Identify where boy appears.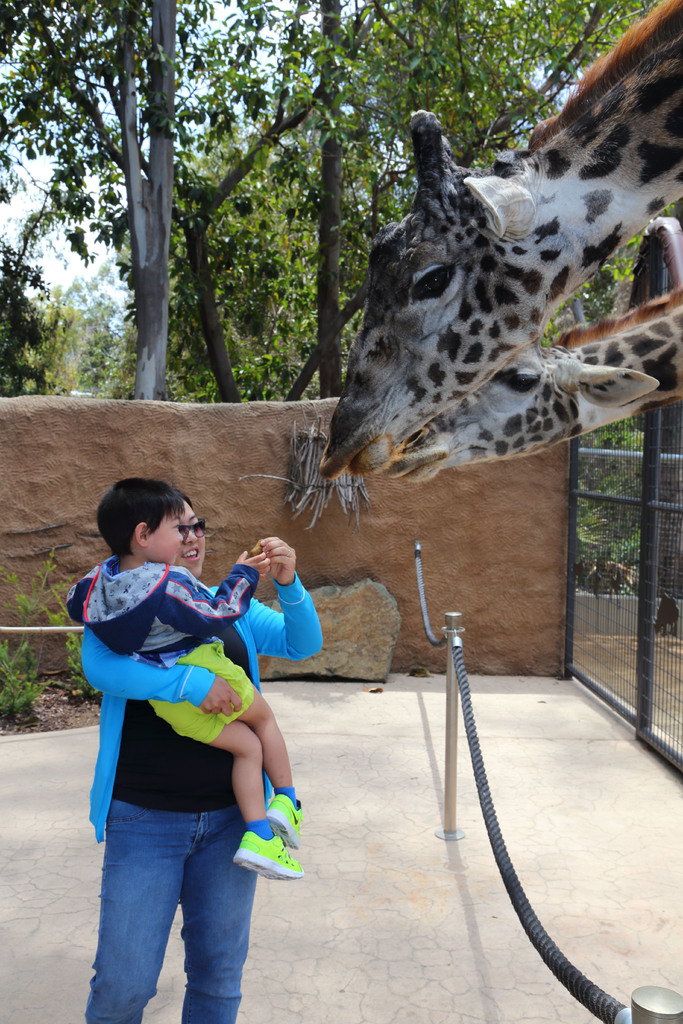
Appears at detection(69, 481, 301, 877).
